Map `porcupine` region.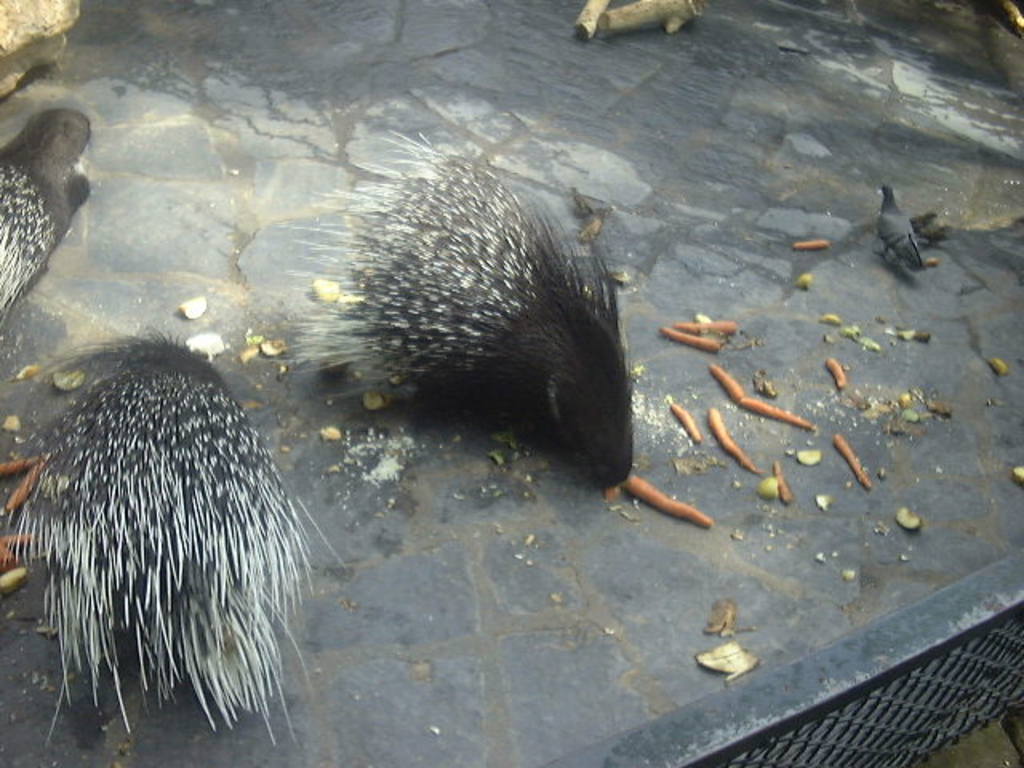
Mapped to crop(262, 133, 637, 486).
